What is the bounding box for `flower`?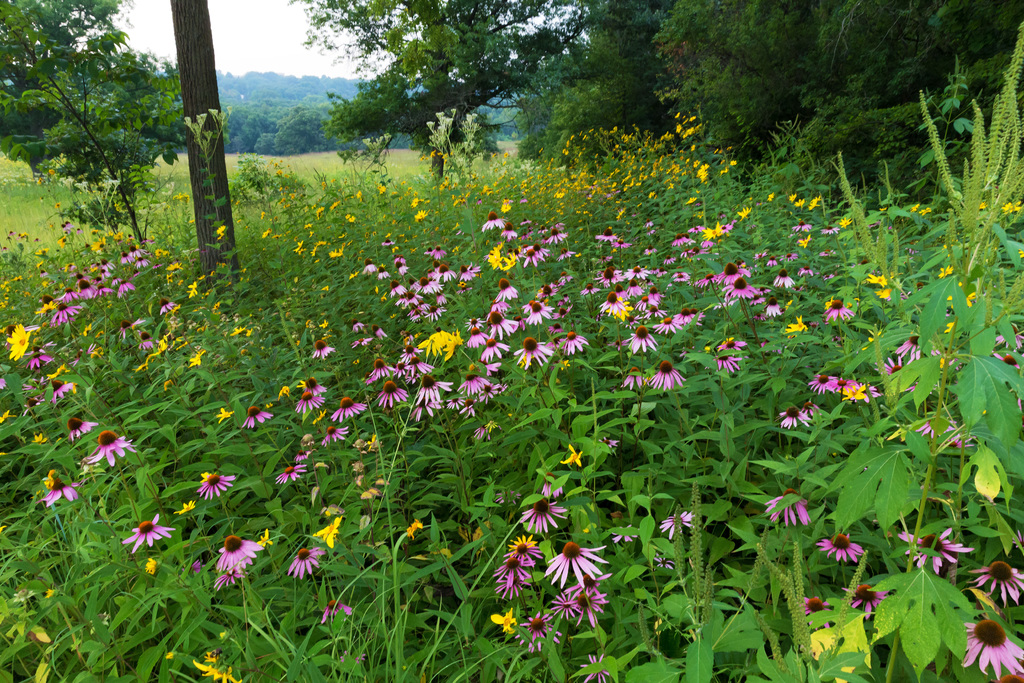
[left=287, top=547, right=326, bottom=579].
